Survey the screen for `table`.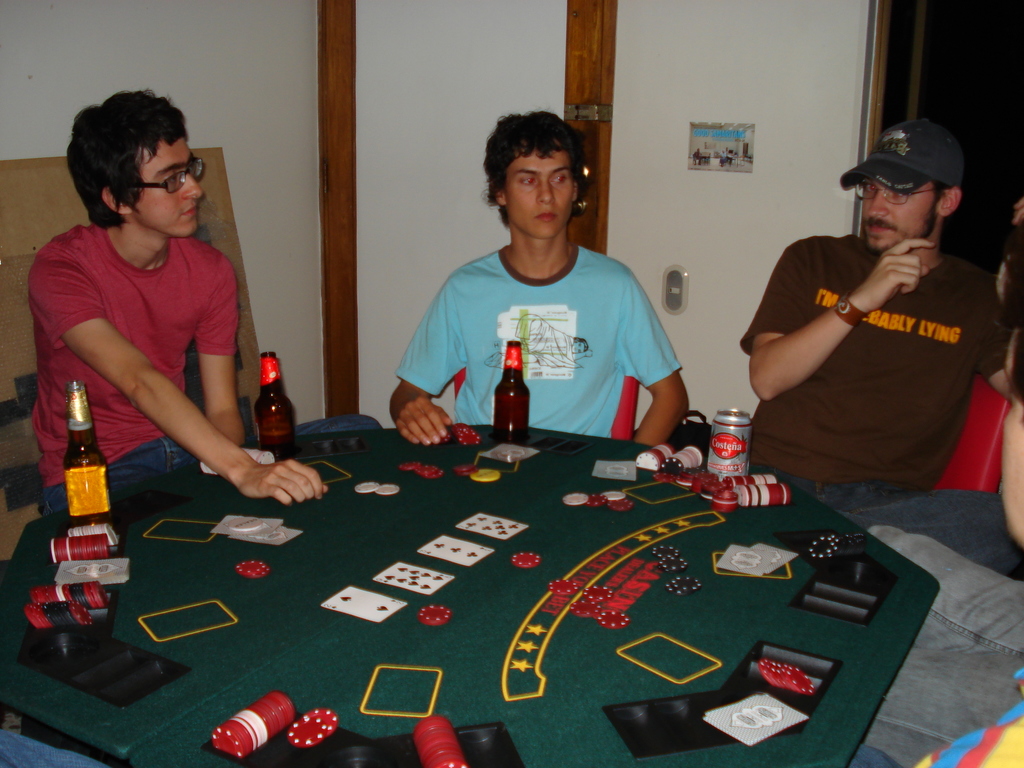
Survey found: 0/422/938/767.
